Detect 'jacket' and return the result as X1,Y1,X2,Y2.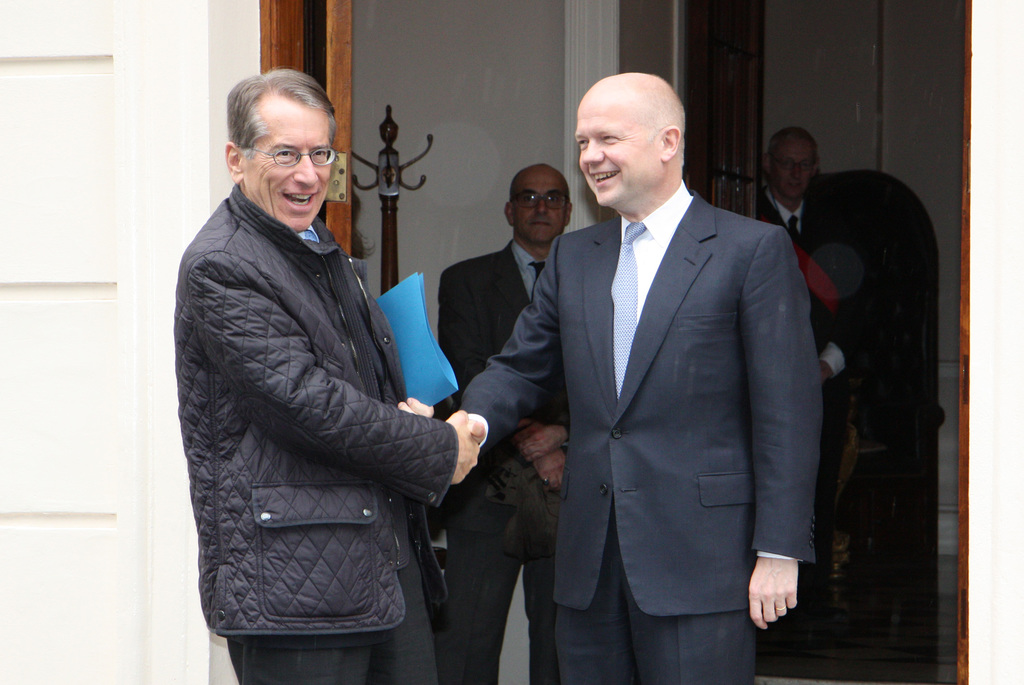
172,106,456,659.
